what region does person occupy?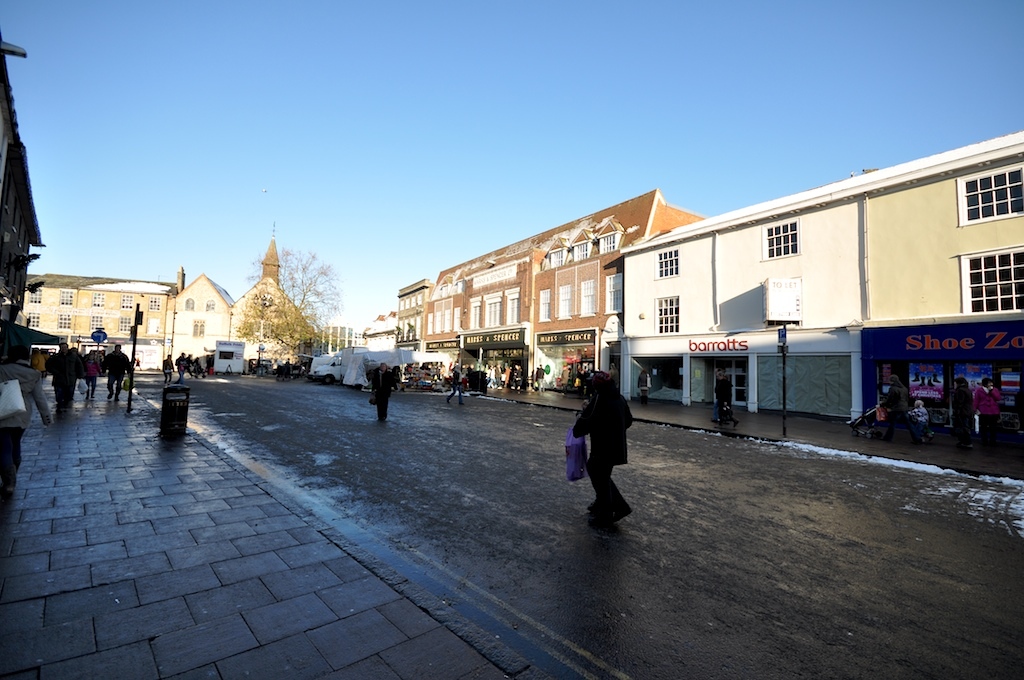
l=368, t=361, r=396, b=420.
